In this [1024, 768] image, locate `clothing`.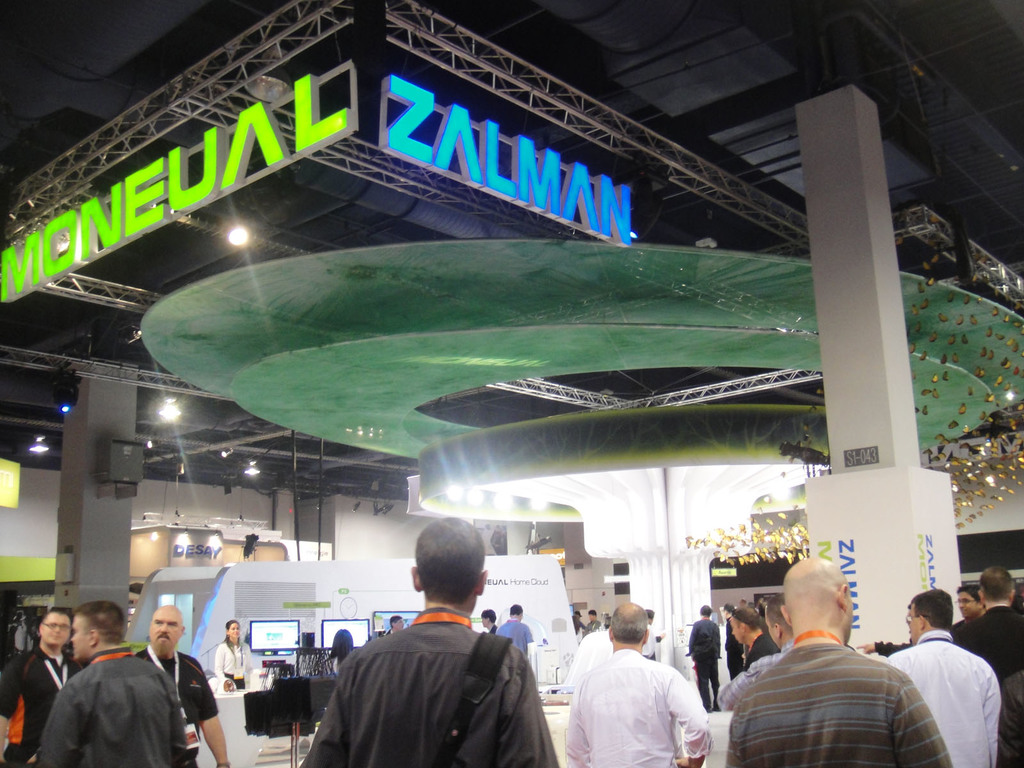
Bounding box: x1=561 y1=647 x2=710 y2=767.
